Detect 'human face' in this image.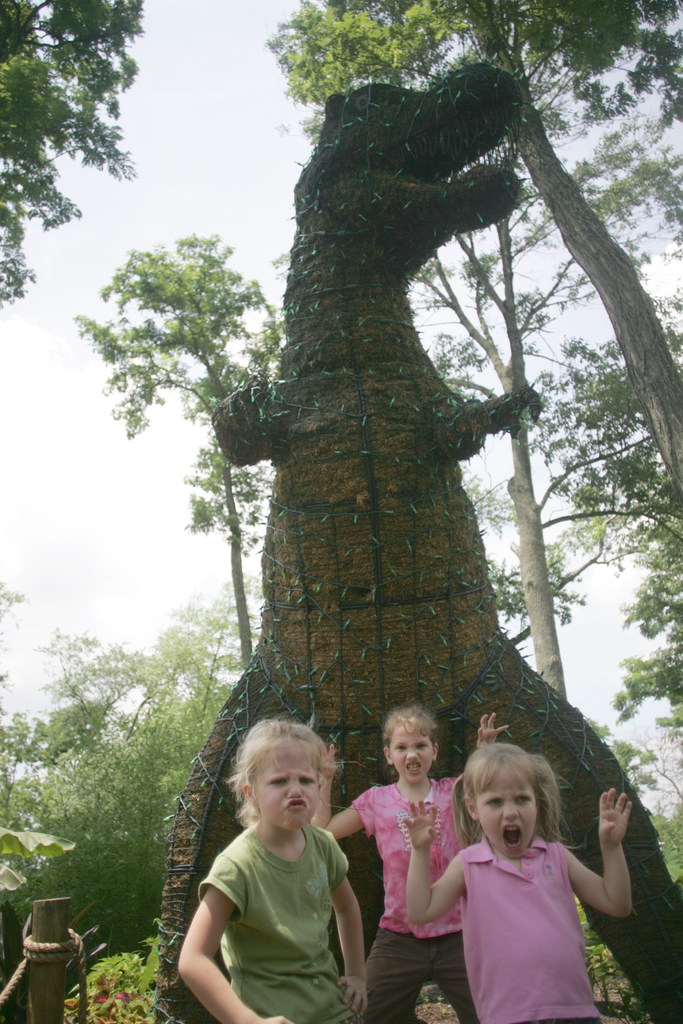
Detection: 255:742:320:833.
